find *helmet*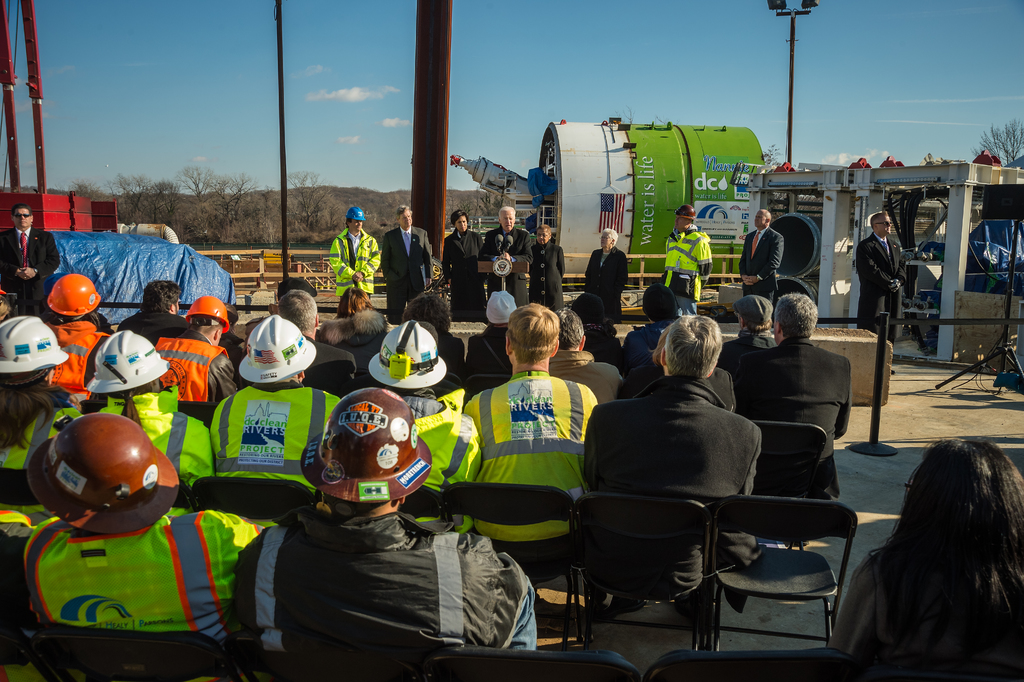
[300, 377, 440, 508]
